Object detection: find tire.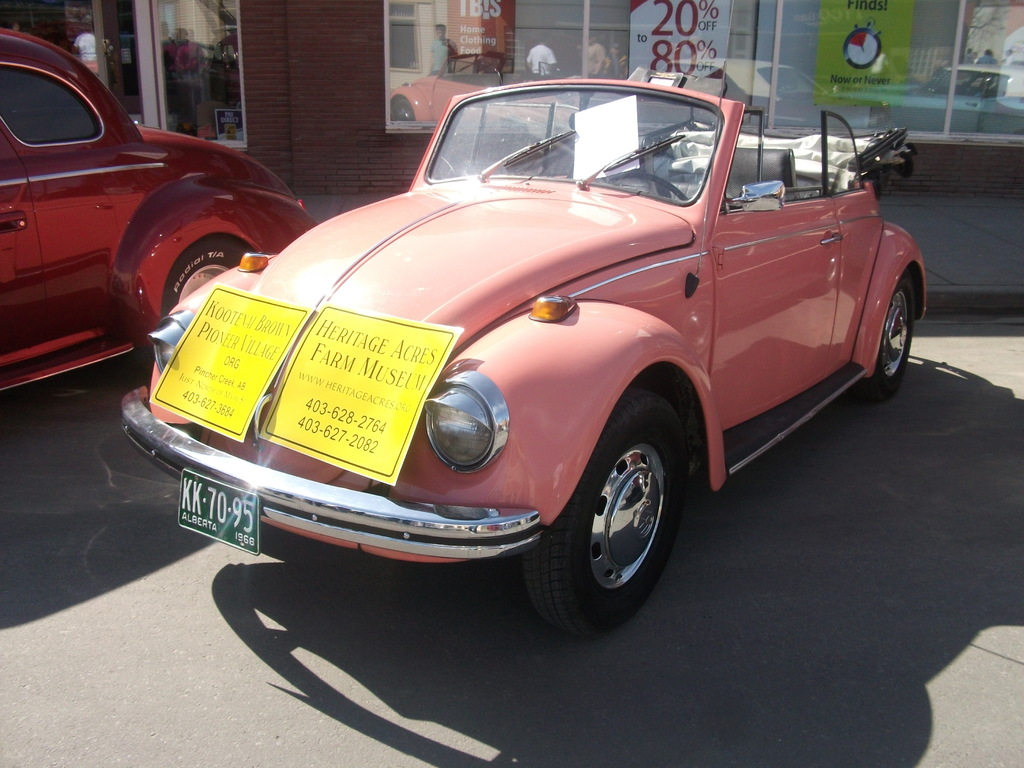
164/237/255/321.
